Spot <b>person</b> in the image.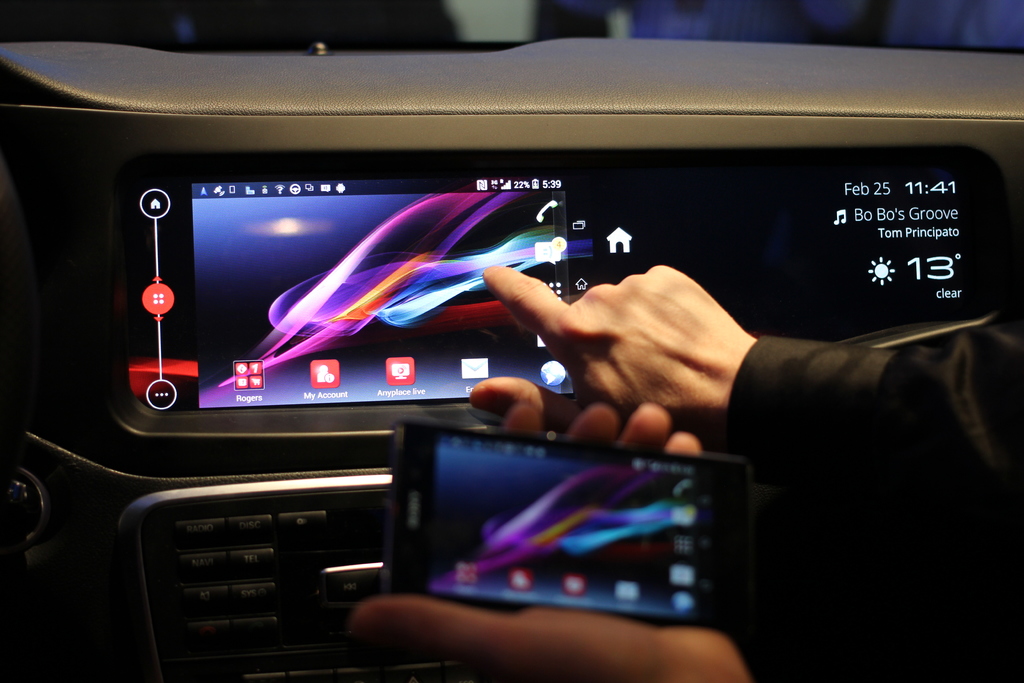
<b>person</b> found at {"left": 351, "top": 175, "right": 775, "bottom": 455}.
